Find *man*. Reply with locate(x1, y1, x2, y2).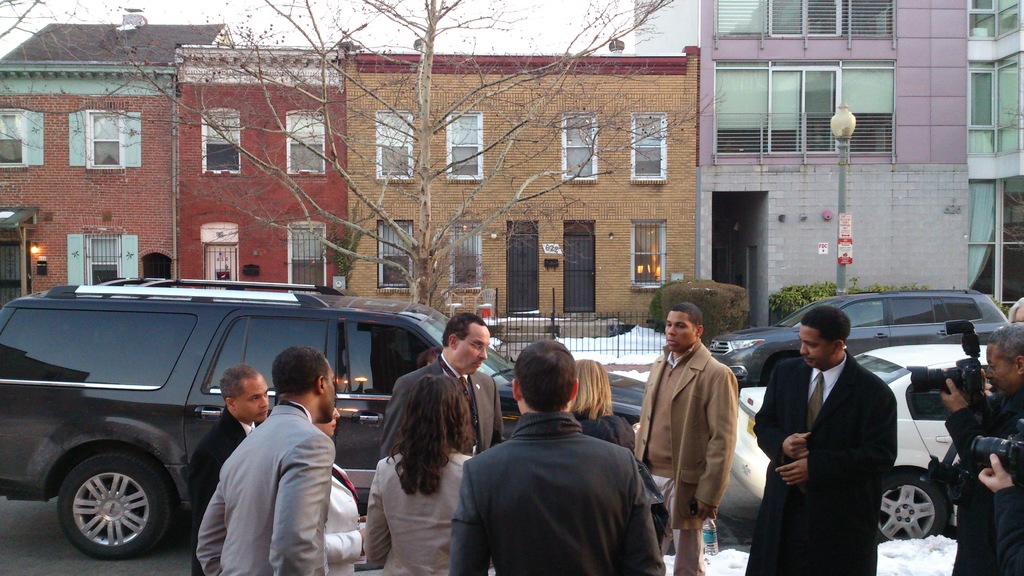
locate(635, 302, 735, 575).
